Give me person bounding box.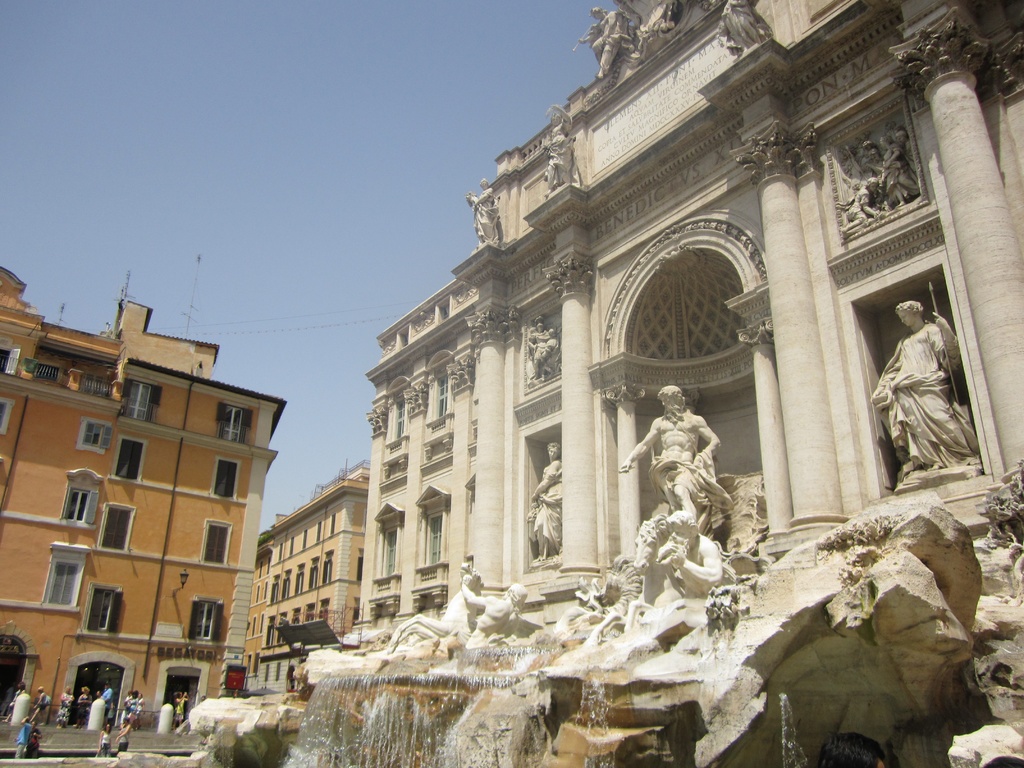
(left=95, top=724, right=109, bottom=759).
